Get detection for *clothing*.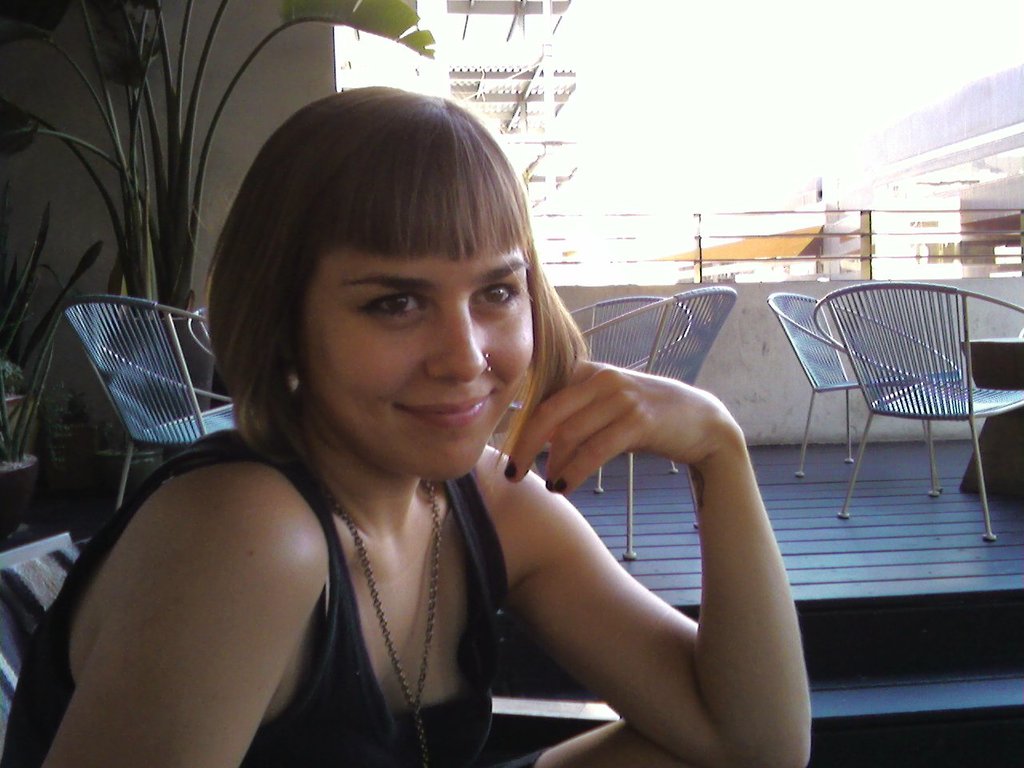
Detection: rect(6, 426, 502, 766).
